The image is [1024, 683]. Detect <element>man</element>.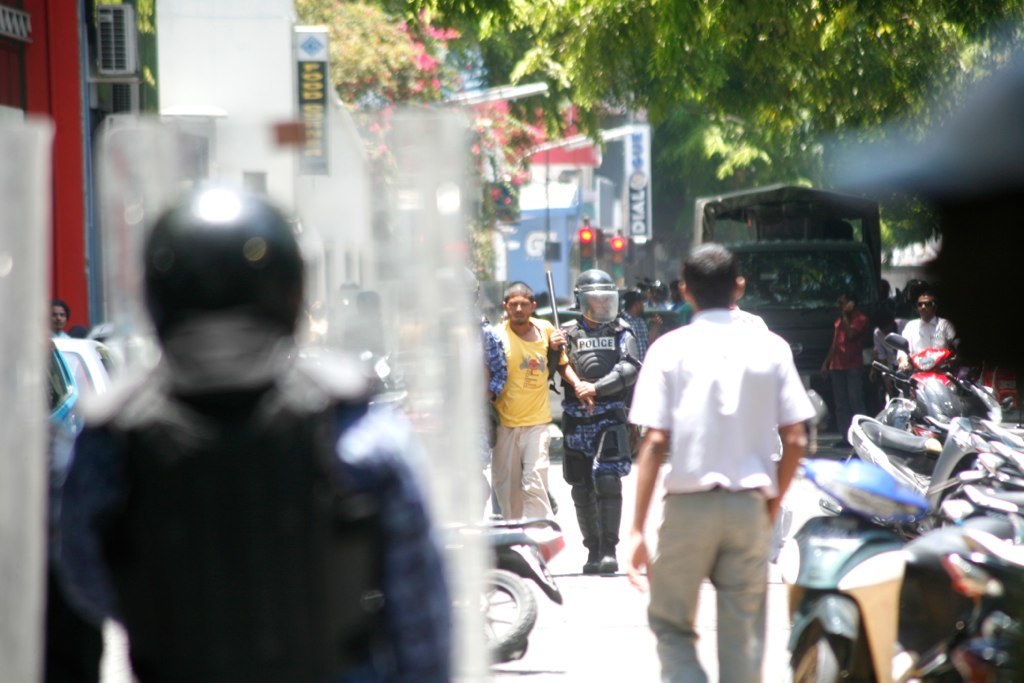
Detection: left=625, top=244, right=813, bottom=682.
